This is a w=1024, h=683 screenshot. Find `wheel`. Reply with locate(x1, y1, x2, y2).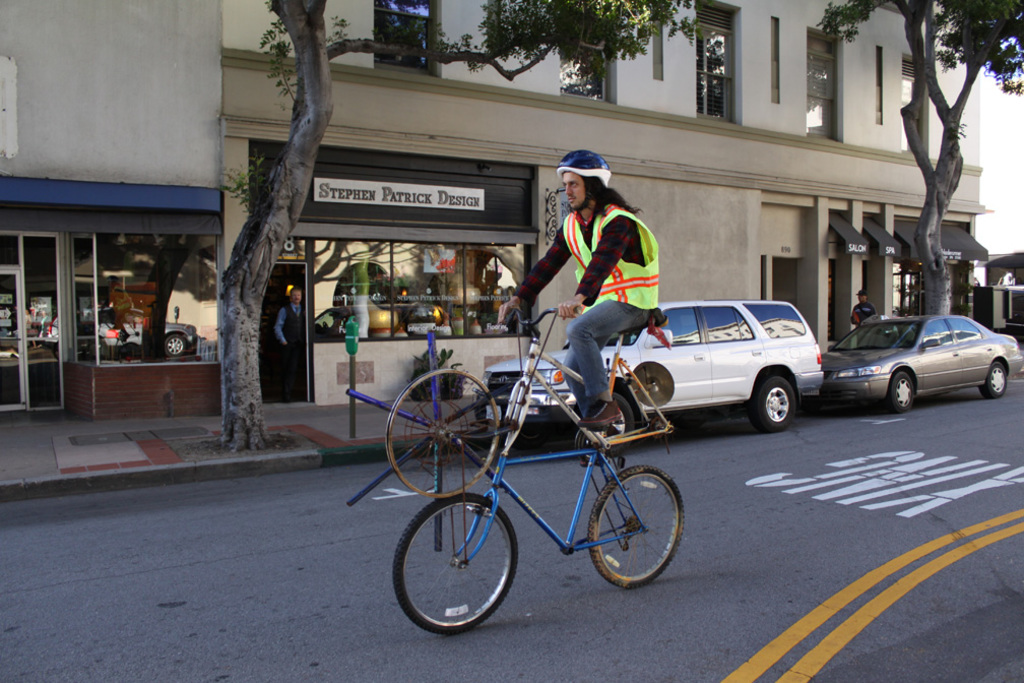
locate(886, 367, 916, 414).
